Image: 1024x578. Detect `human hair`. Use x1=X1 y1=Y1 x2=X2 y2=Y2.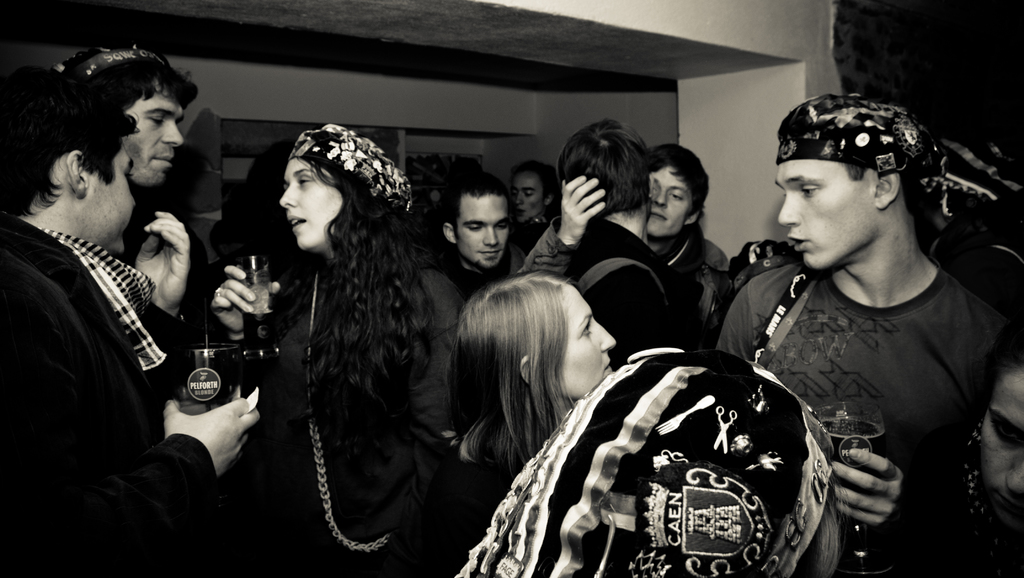
x1=792 y1=467 x2=850 y2=577.
